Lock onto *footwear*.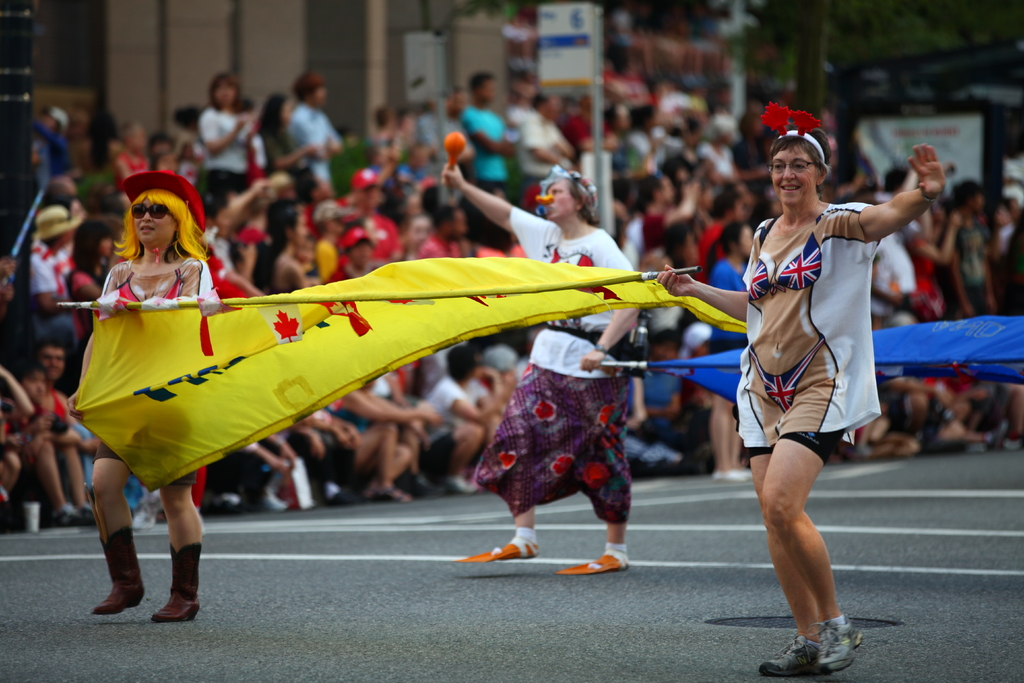
Locked: 152,545,199,620.
